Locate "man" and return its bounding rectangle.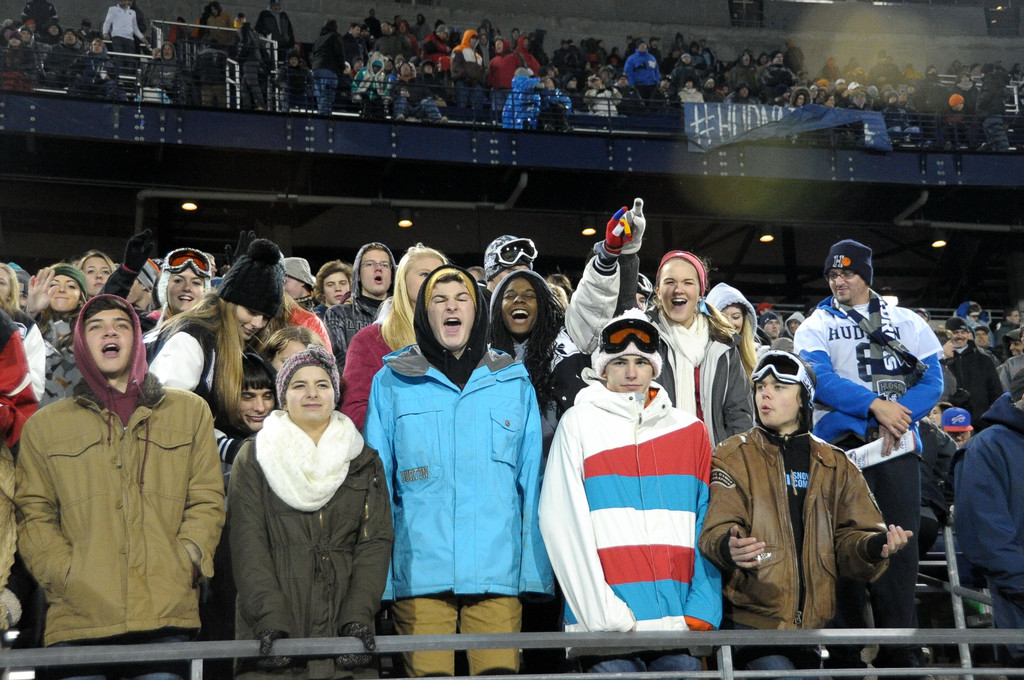
bbox=(756, 314, 780, 337).
